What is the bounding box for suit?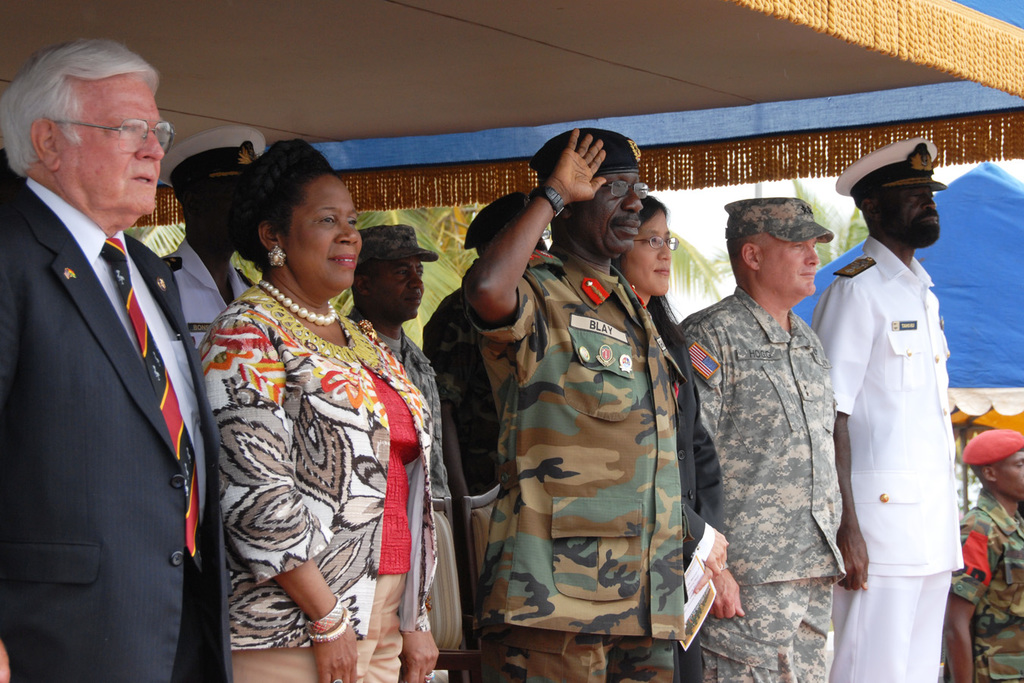
x1=668 y1=316 x2=722 y2=682.
